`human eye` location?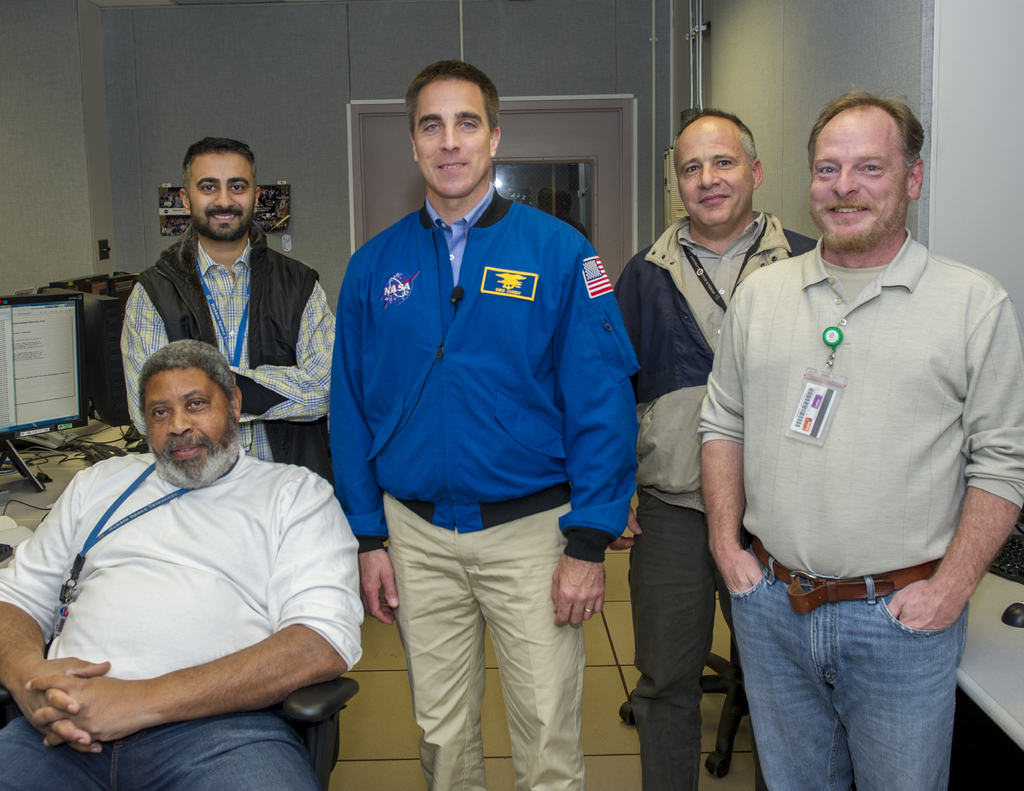
BBox(228, 180, 248, 194)
